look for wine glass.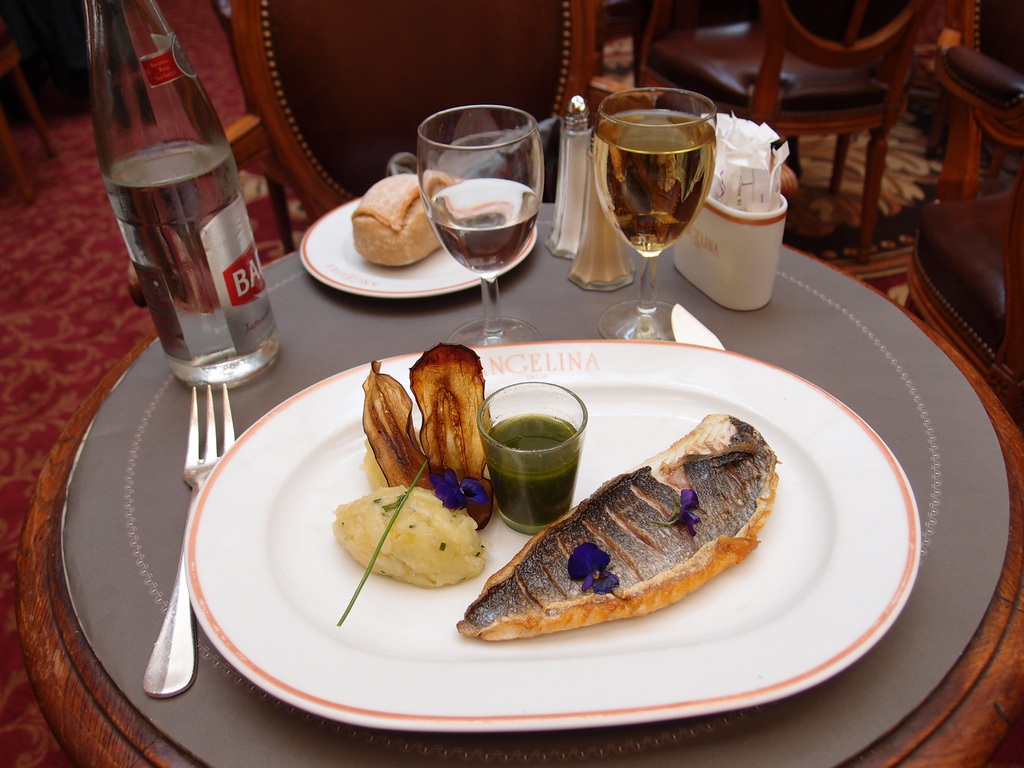
Found: bbox=(417, 107, 546, 346).
